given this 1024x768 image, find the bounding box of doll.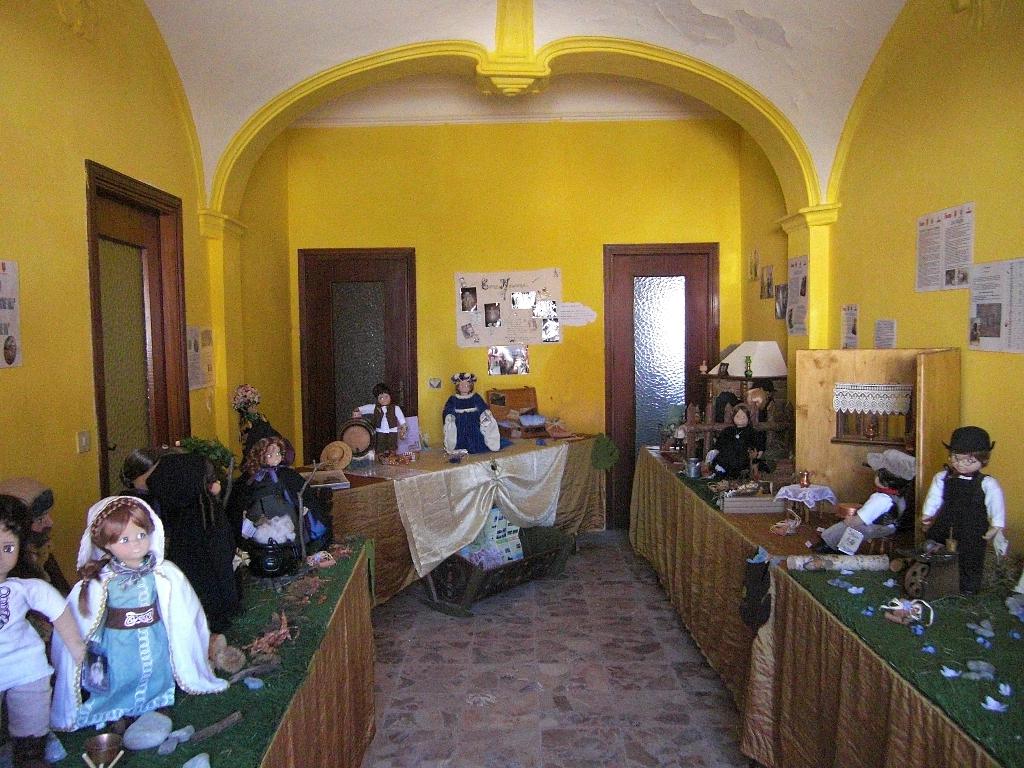
Rect(442, 369, 502, 457).
